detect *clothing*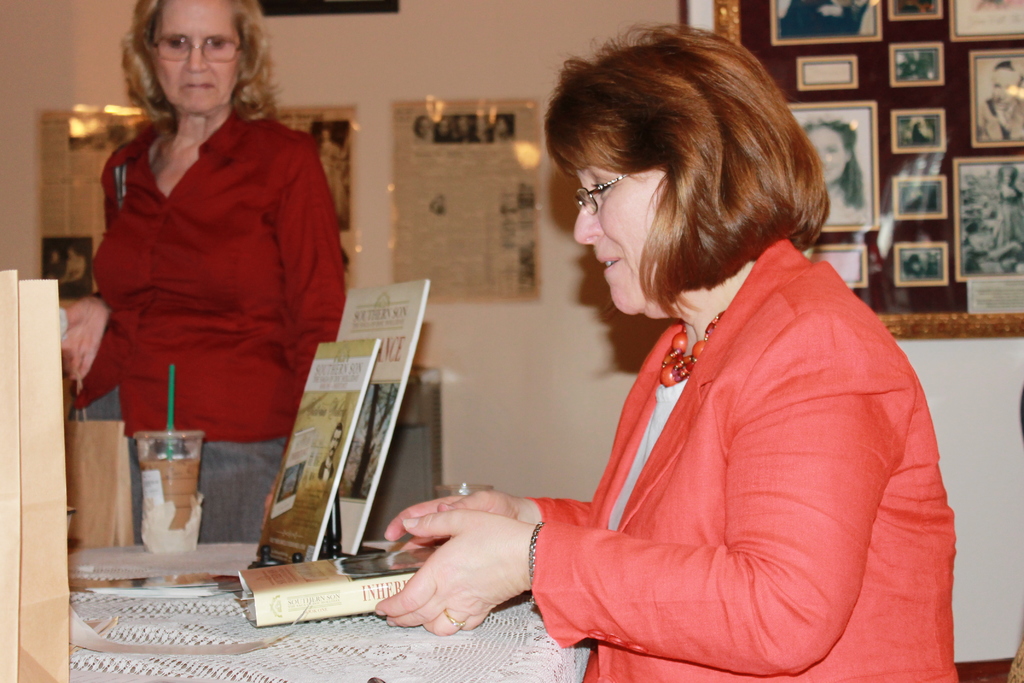
{"x1": 825, "y1": 185, "x2": 871, "y2": 224}
